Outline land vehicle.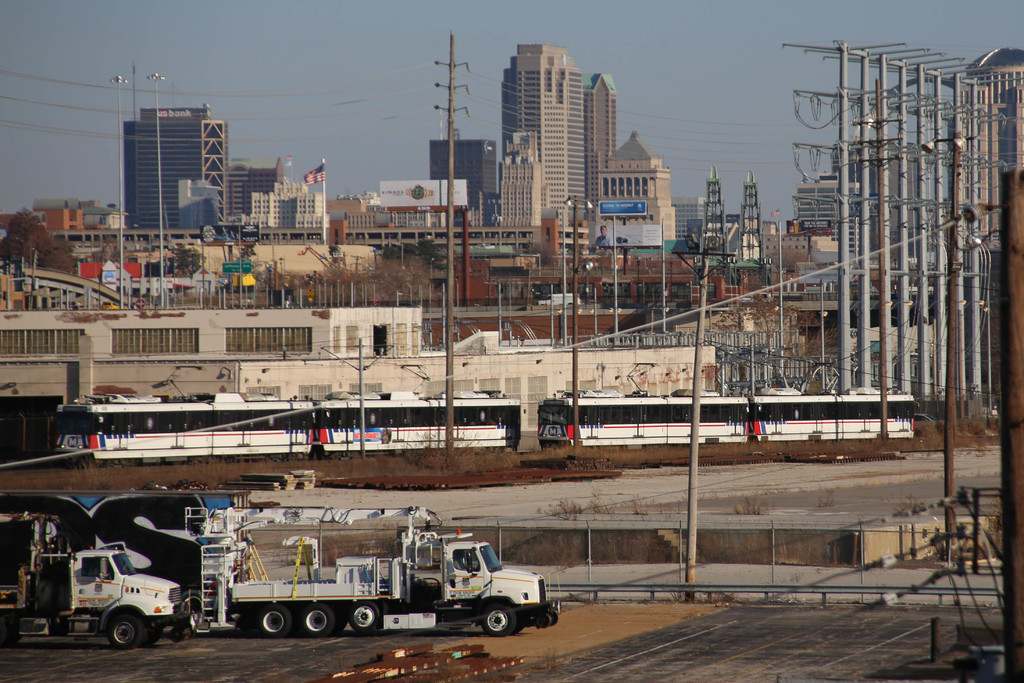
Outline: select_region(21, 506, 234, 659).
